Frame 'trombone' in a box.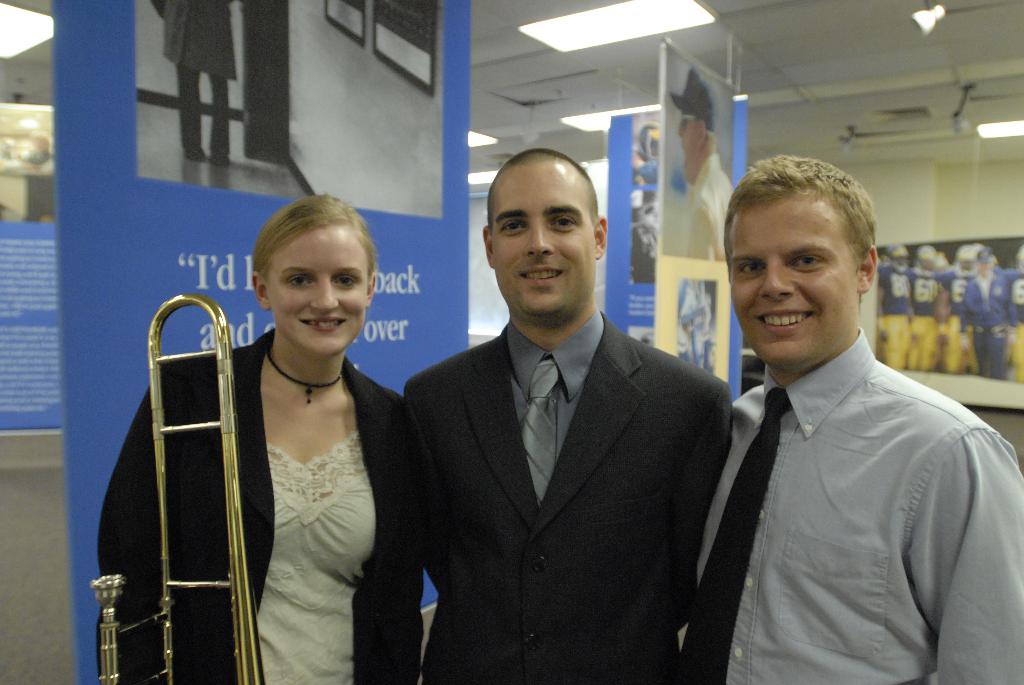
pyautogui.locateOnScreen(85, 291, 257, 681).
